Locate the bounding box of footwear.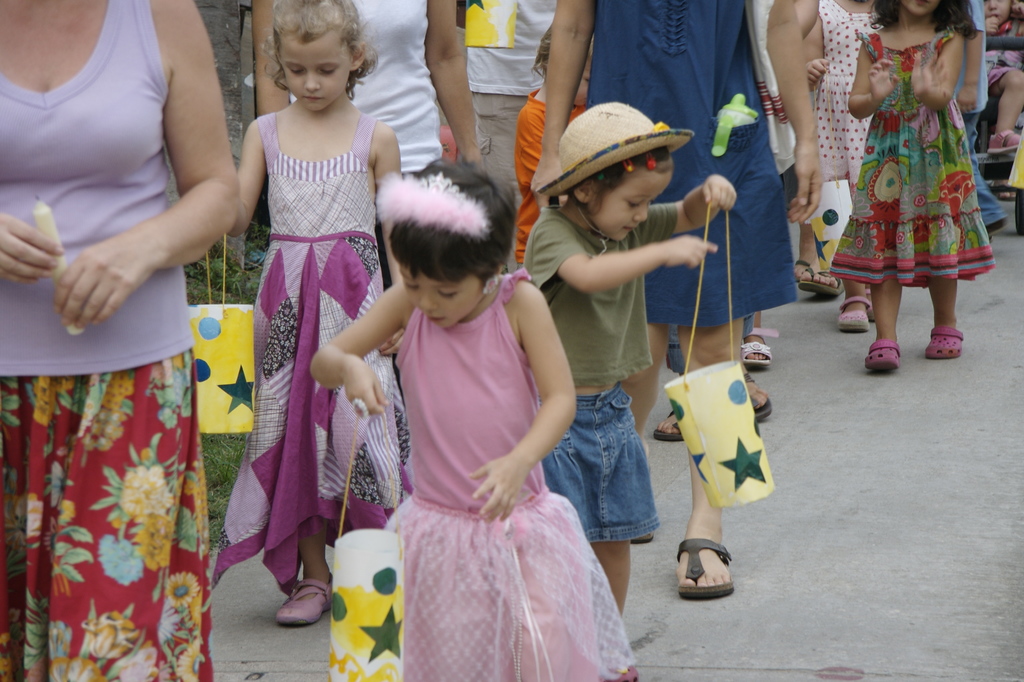
Bounding box: pyautogui.locateOnScreen(655, 410, 684, 440).
